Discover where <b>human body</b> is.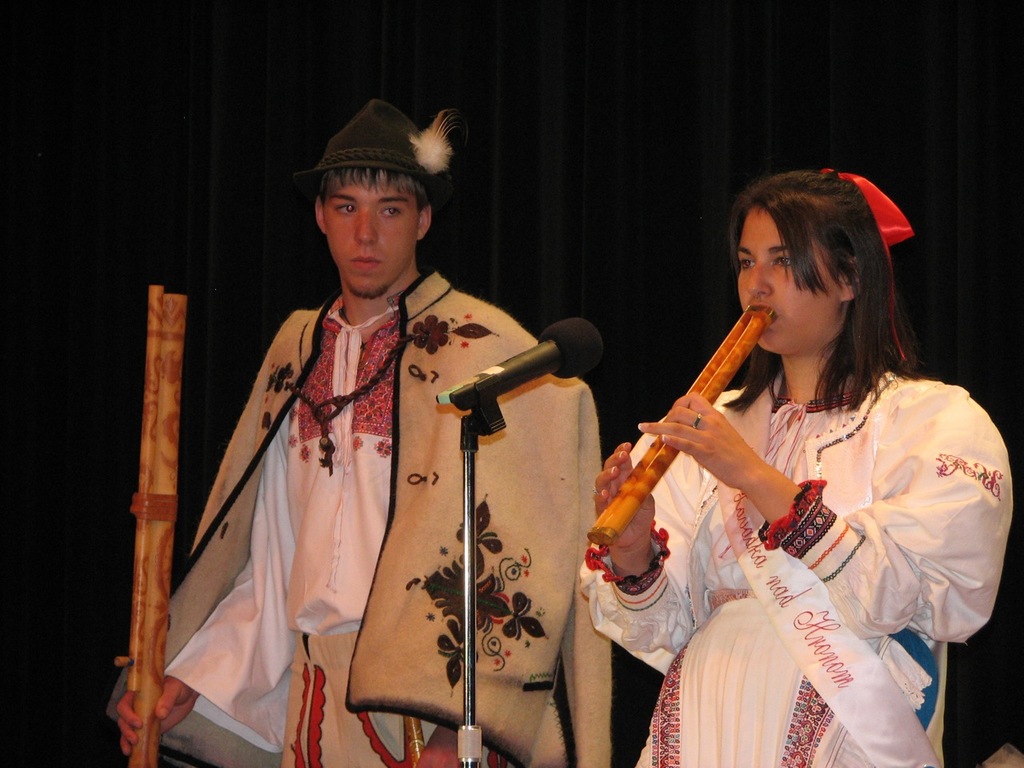
Discovered at 177, 162, 602, 766.
